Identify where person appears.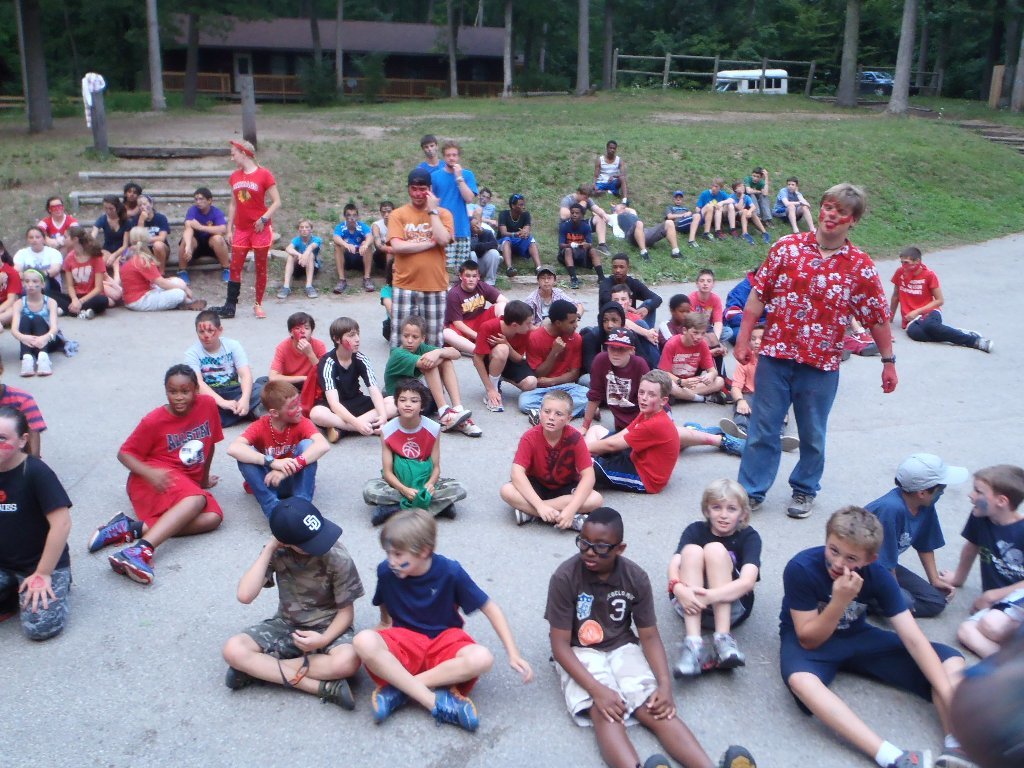
Appears at region(716, 184, 896, 518).
